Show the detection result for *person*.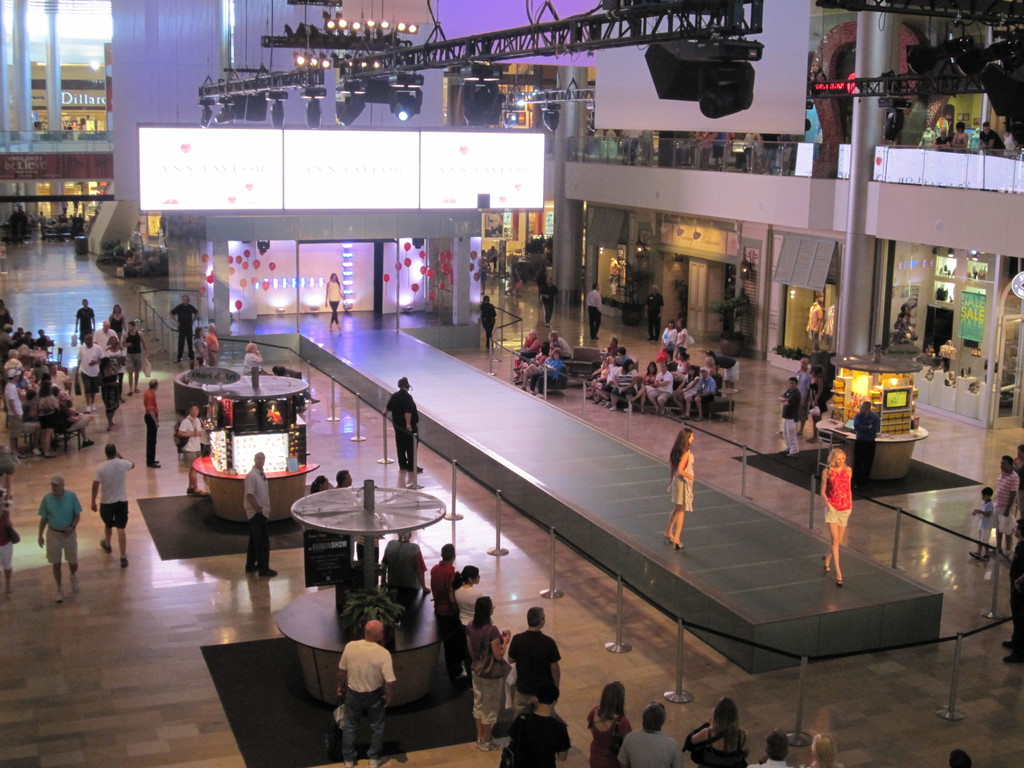
rect(337, 470, 355, 490).
